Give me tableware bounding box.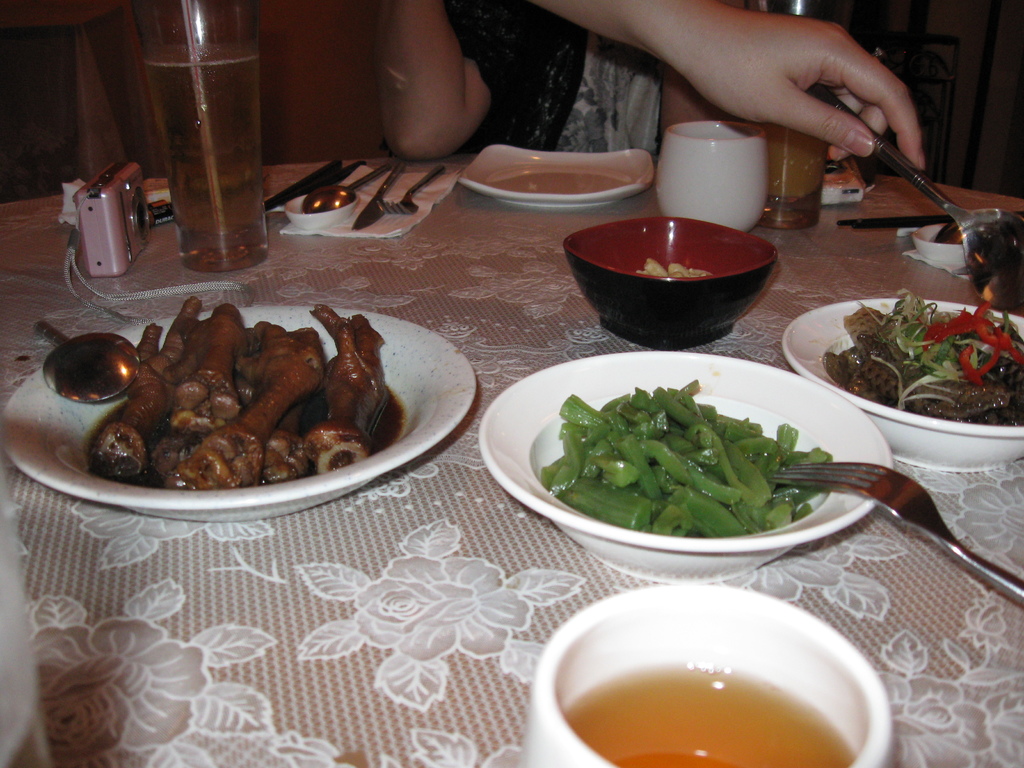
crop(482, 347, 892, 580).
